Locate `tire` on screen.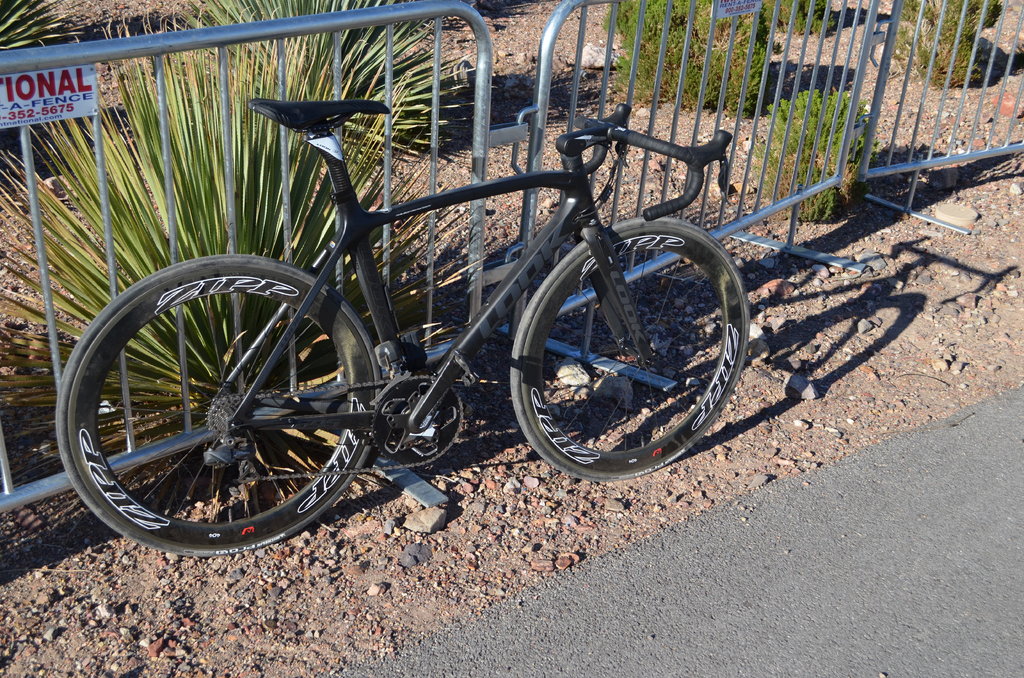
On screen at <region>57, 259, 377, 556</region>.
